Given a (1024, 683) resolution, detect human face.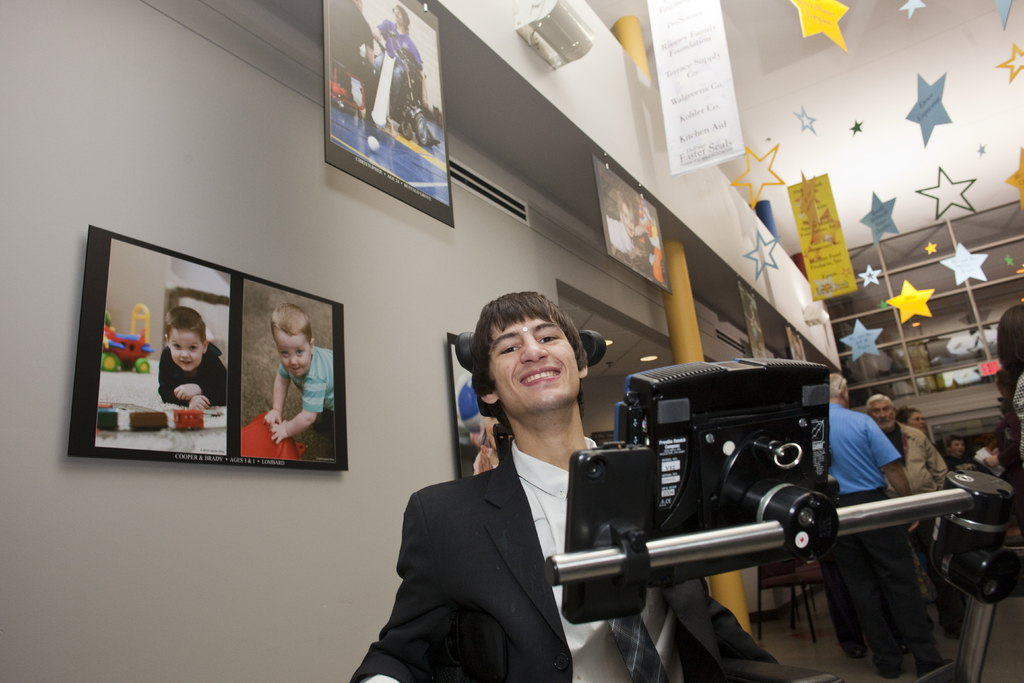
l=277, t=334, r=316, b=375.
